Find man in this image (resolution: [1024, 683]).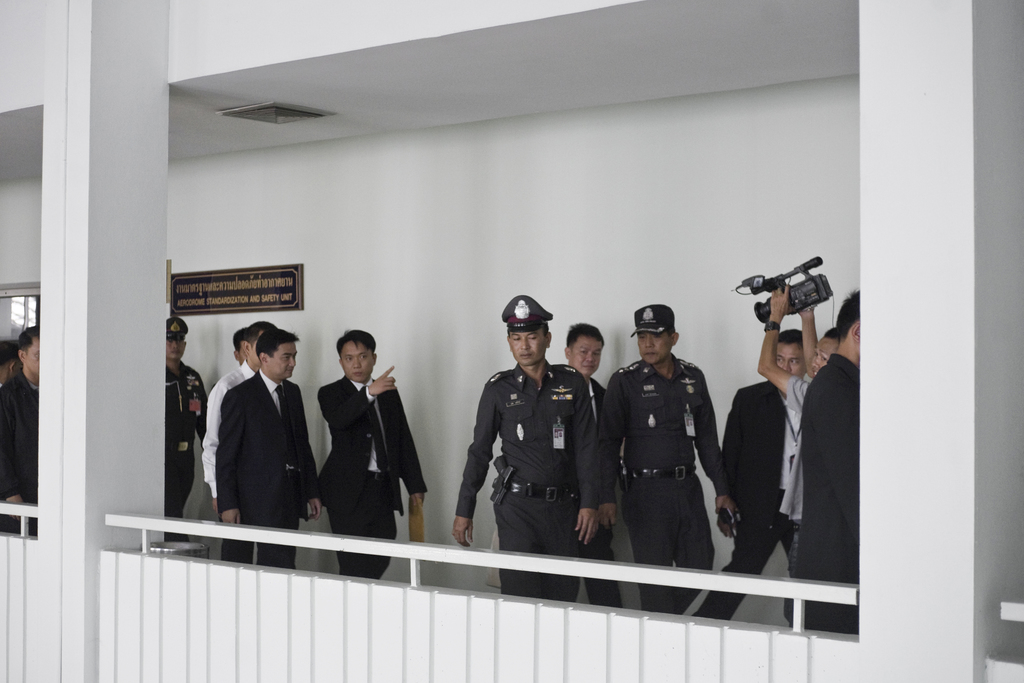
x1=691, y1=331, x2=795, y2=621.
